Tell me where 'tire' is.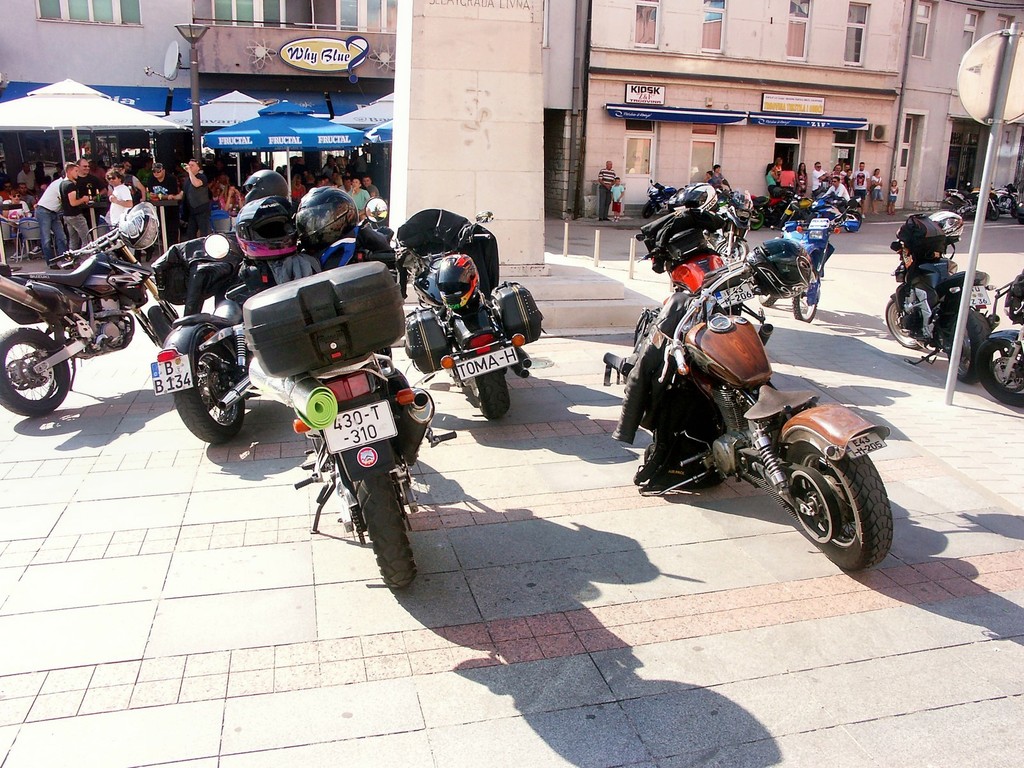
'tire' is at bbox(745, 209, 764, 230).
